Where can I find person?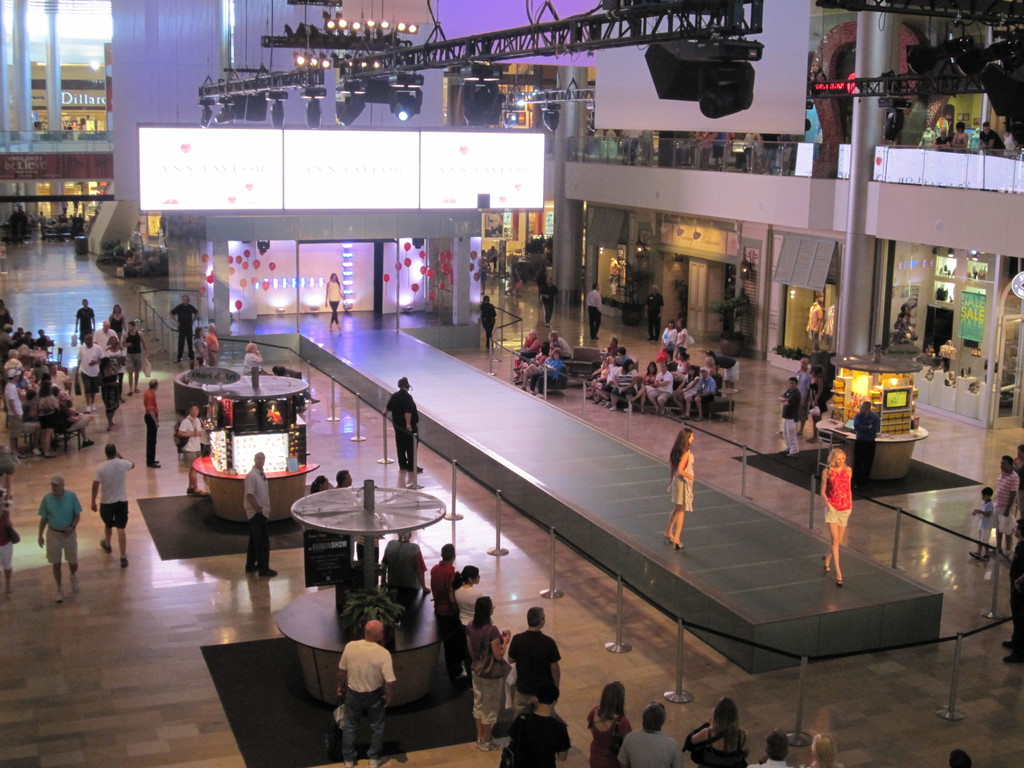
You can find it at (x1=427, y1=543, x2=456, y2=672).
